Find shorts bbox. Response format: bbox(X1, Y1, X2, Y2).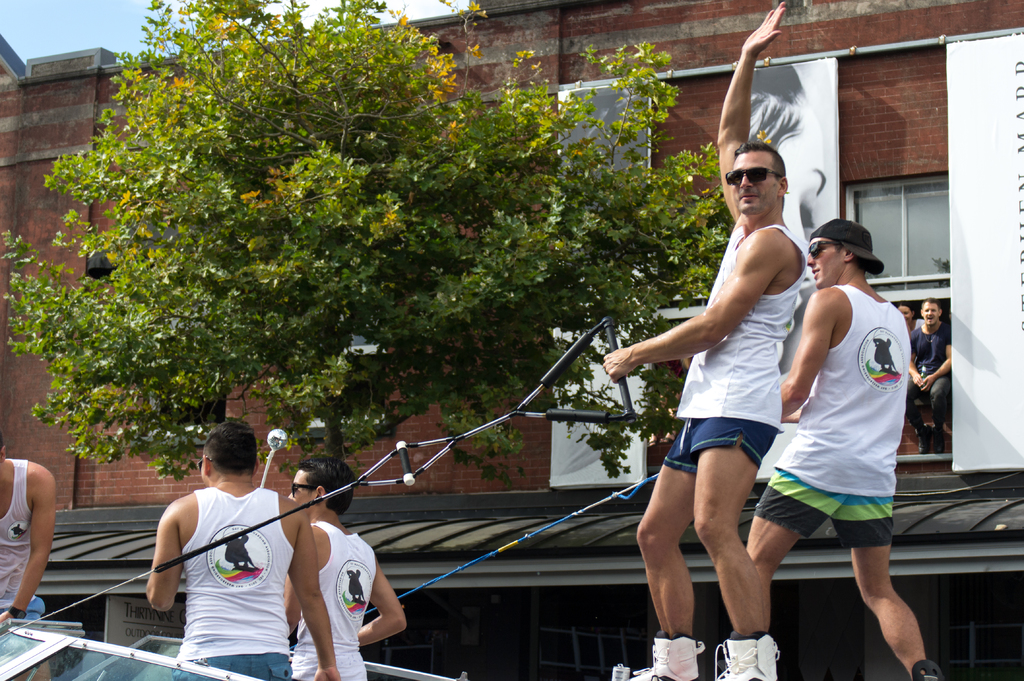
bbox(772, 451, 920, 572).
